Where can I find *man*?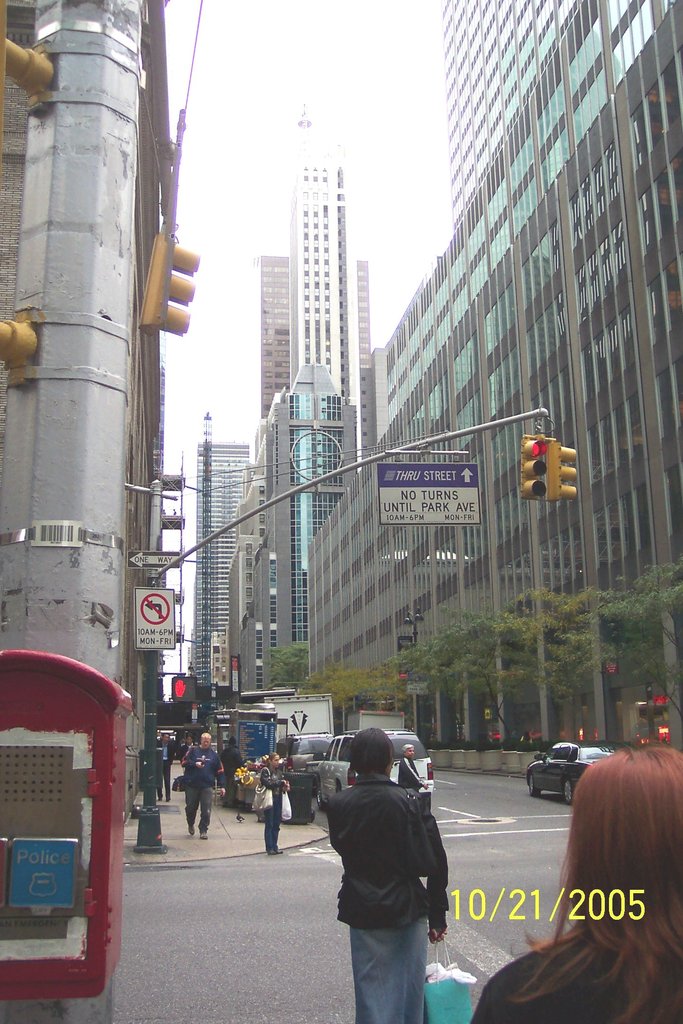
You can find it at select_region(183, 724, 226, 840).
